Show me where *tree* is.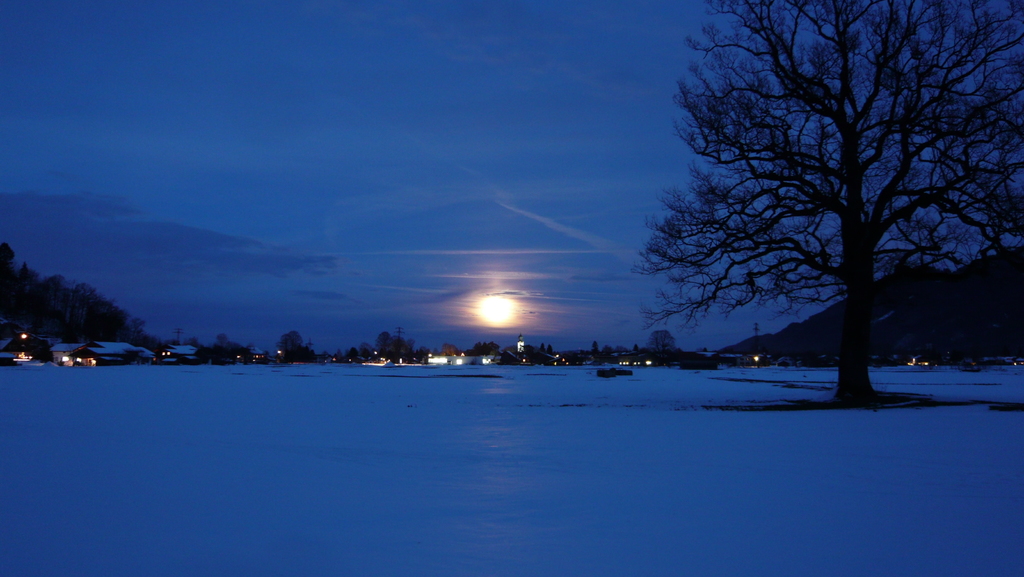
*tree* is at [461, 341, 504, 360].
